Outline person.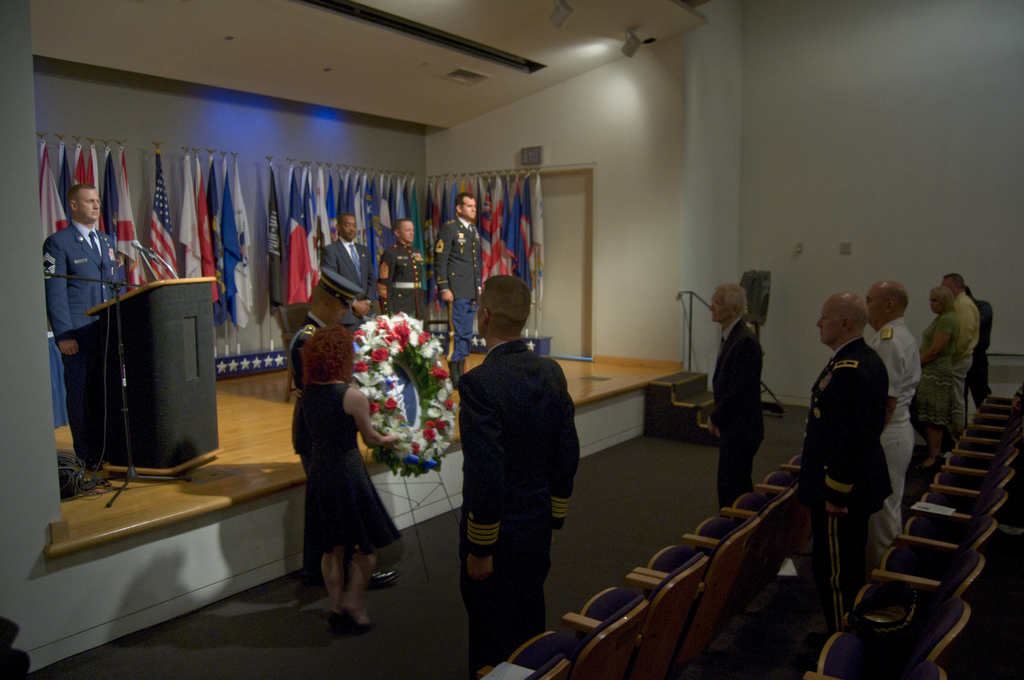
Outline: crop(965, 287, 997, 416).
